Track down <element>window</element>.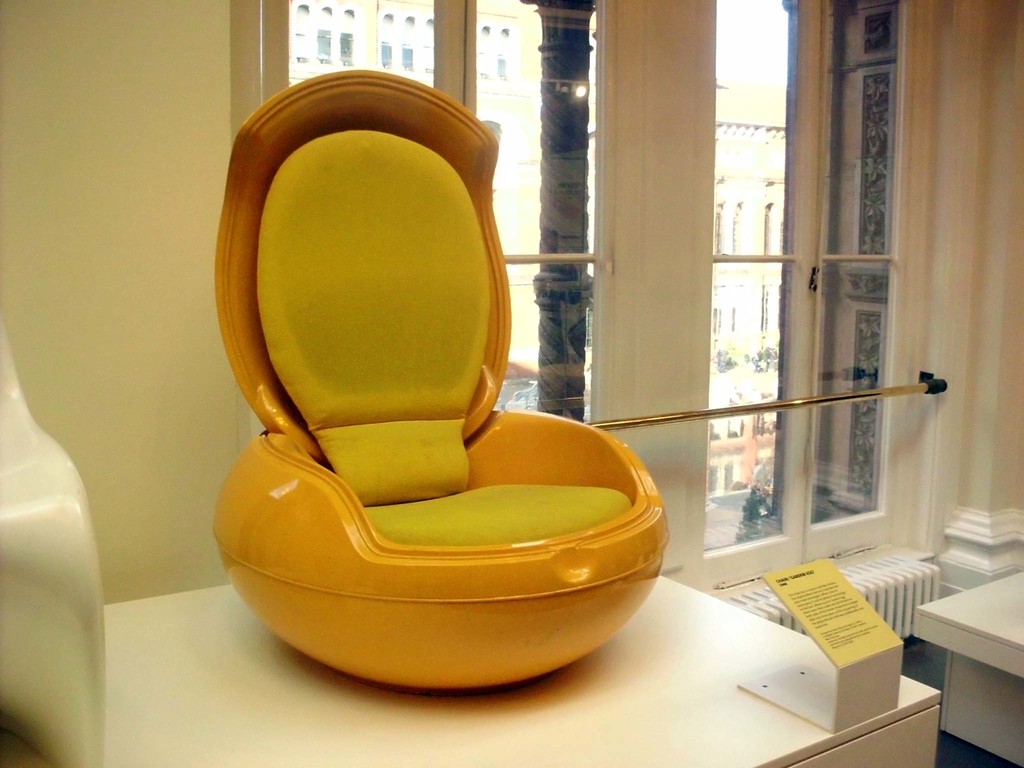
Tracked to x1=232, y1=24, x2=604, y2=468.
